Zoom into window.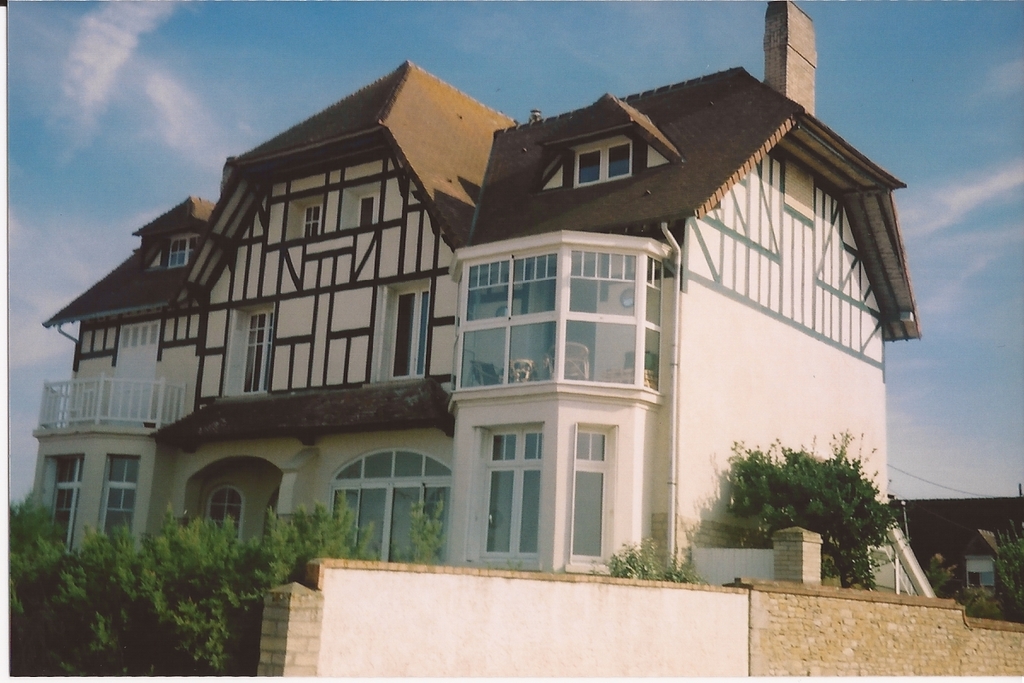
Zoom target: detection(206, 485, 243, 538).
